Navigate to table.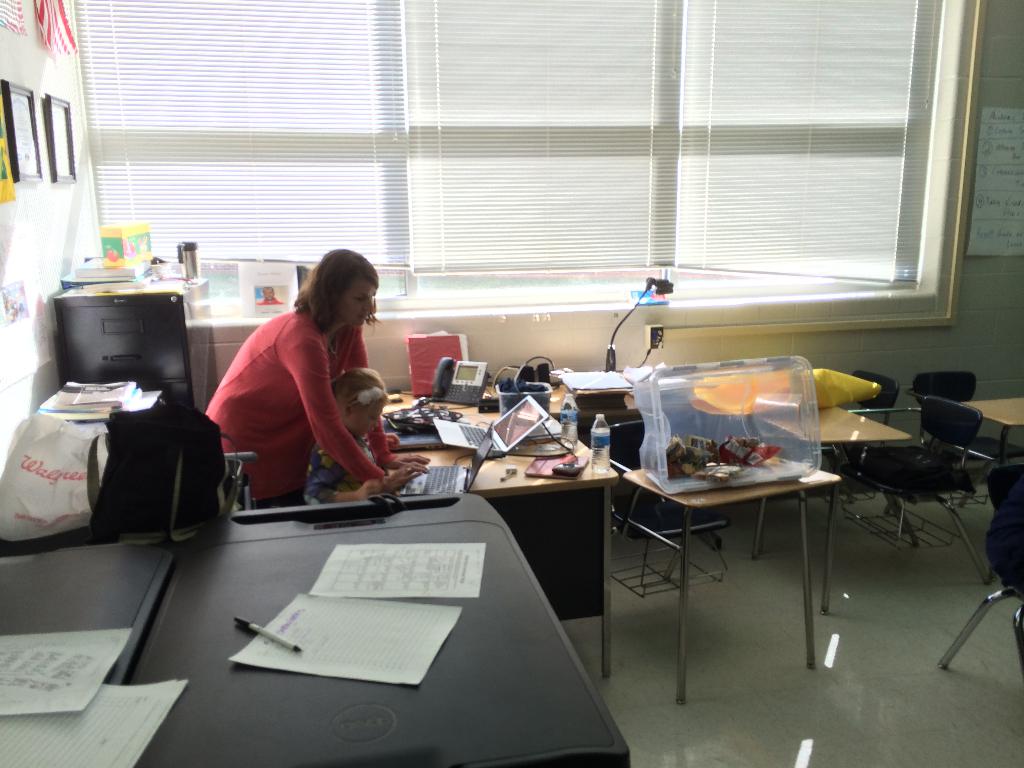
Navigation target: left=625, top=472, right=837, bottom=705.
